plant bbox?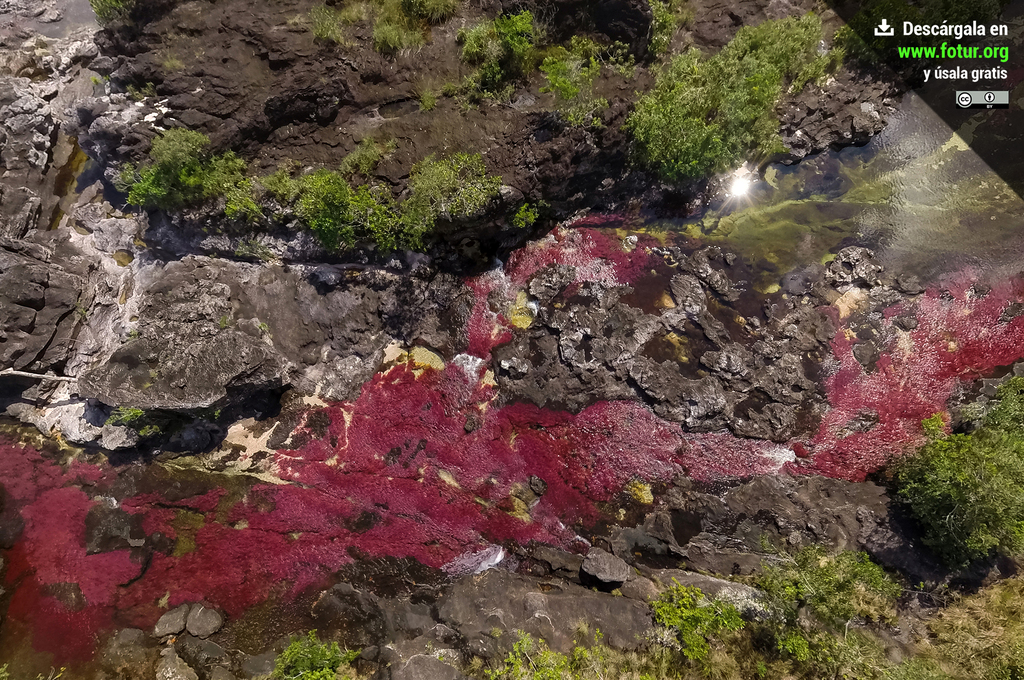
(101, 404, 152, 435)
